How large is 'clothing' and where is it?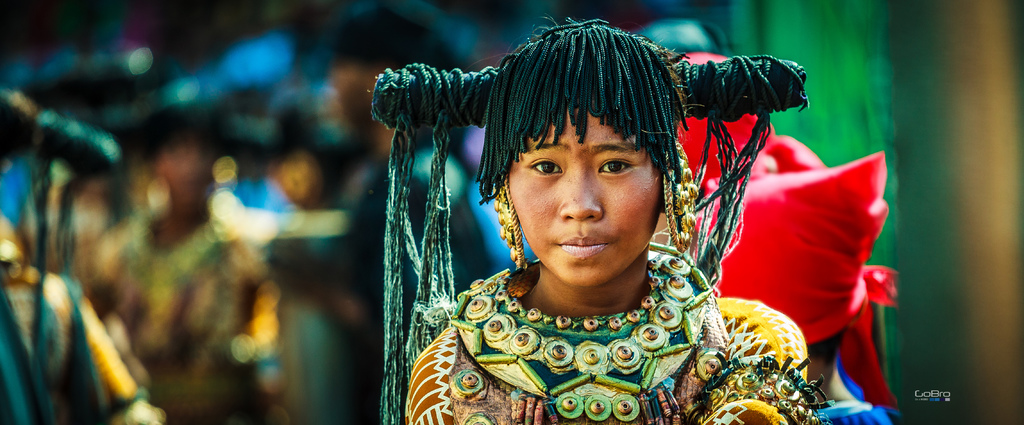
Bounding box: (0, 258, 152, 424).
